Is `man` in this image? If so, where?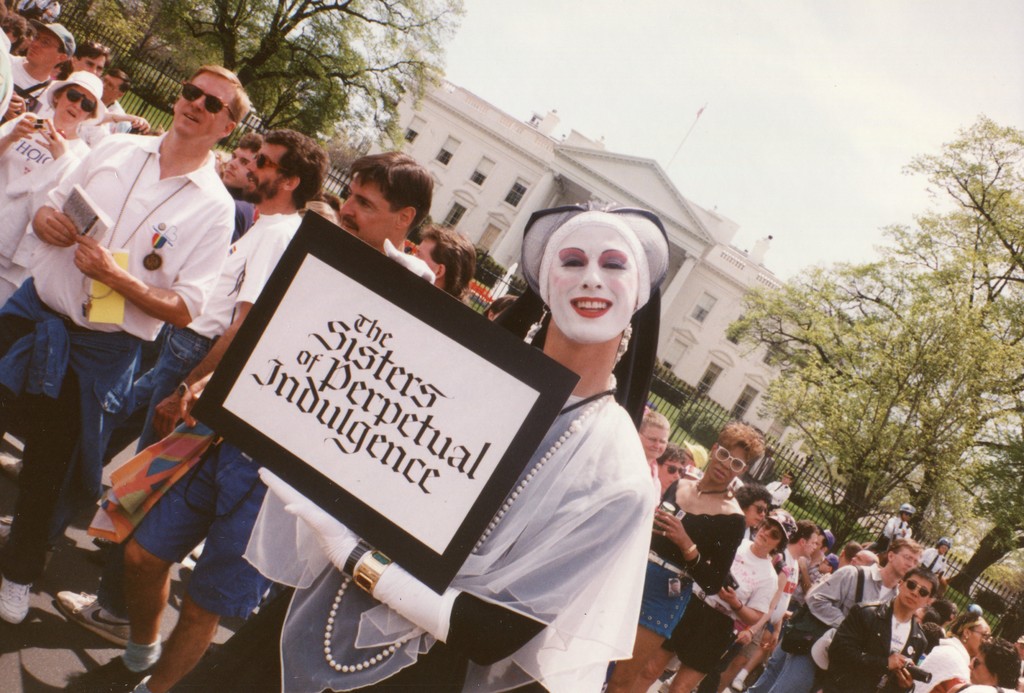
Yes, at bbox=(90, 147, 445, 692).
